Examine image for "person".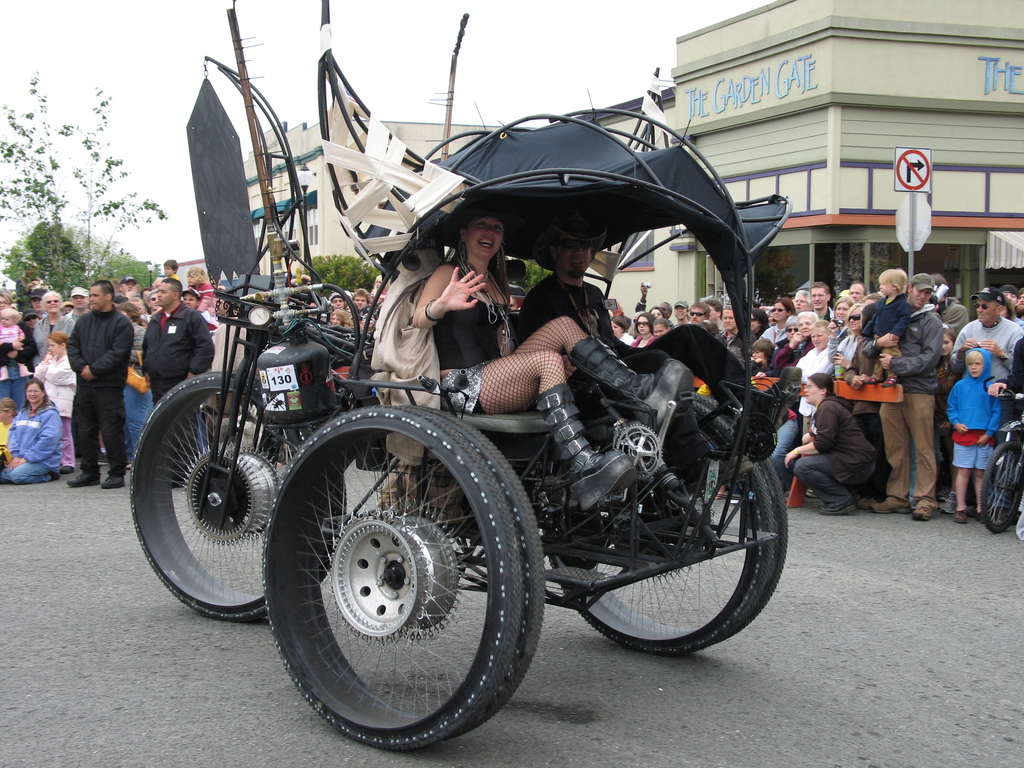
Examination result: select_region(0, 396, 18, 460).
